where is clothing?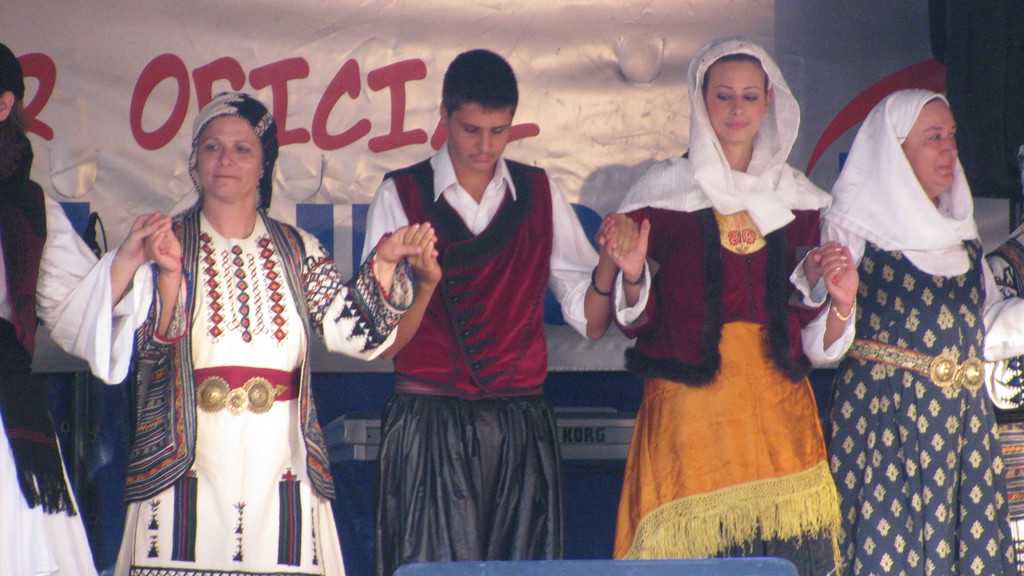
<box>113,207,415,575</box>.
